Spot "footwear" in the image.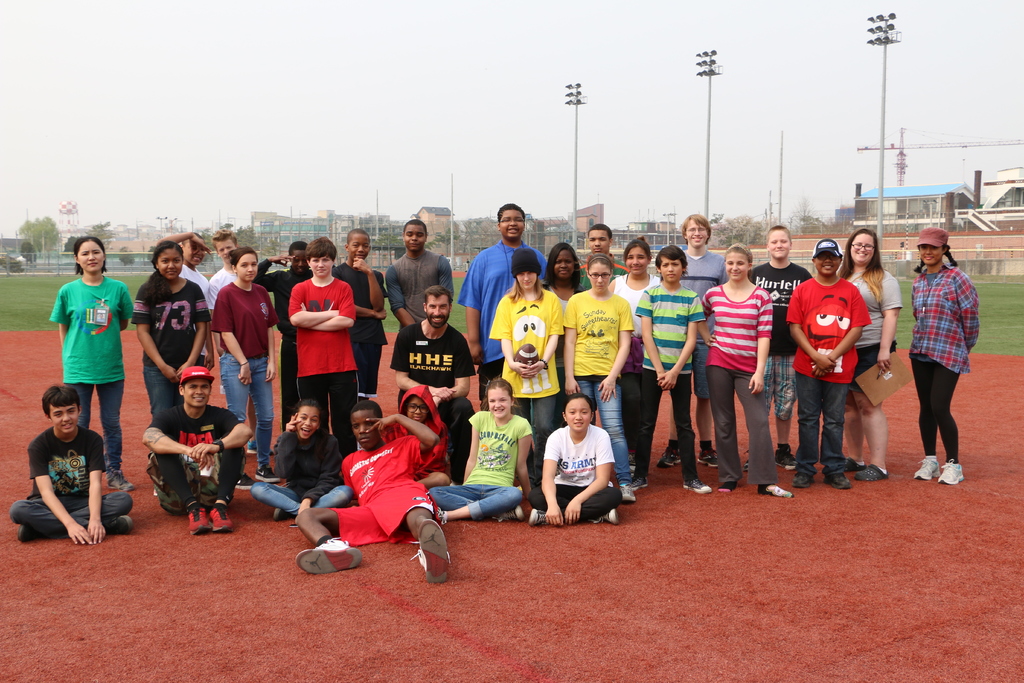
"footwear" found at BBox(936, 458, 966, 486).
